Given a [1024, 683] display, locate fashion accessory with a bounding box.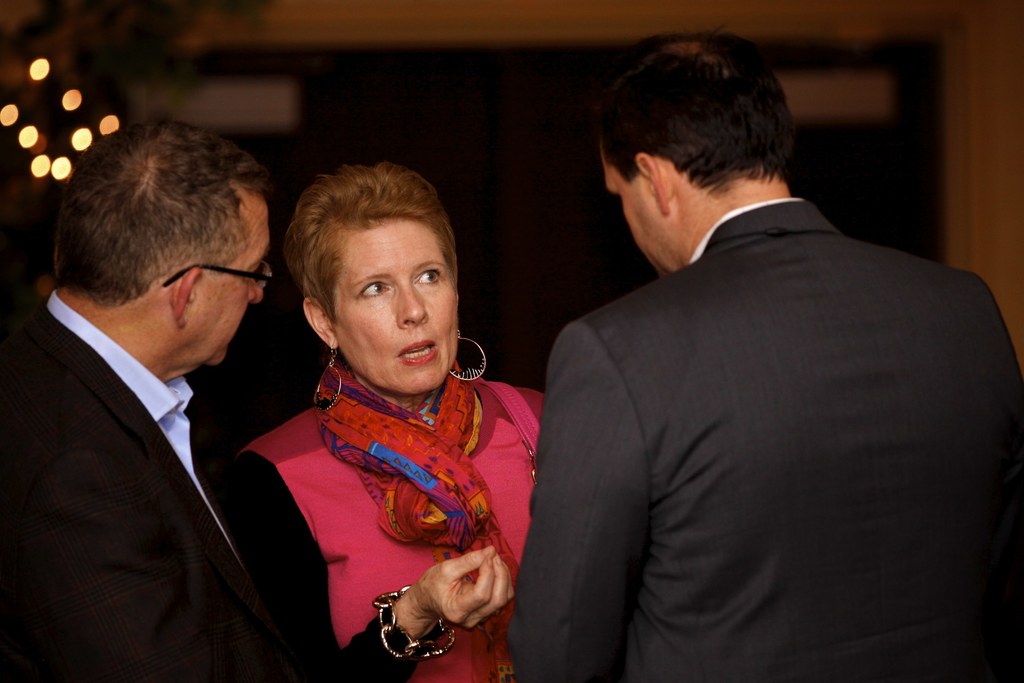
Located: crop(372, 583, 455, 657).
